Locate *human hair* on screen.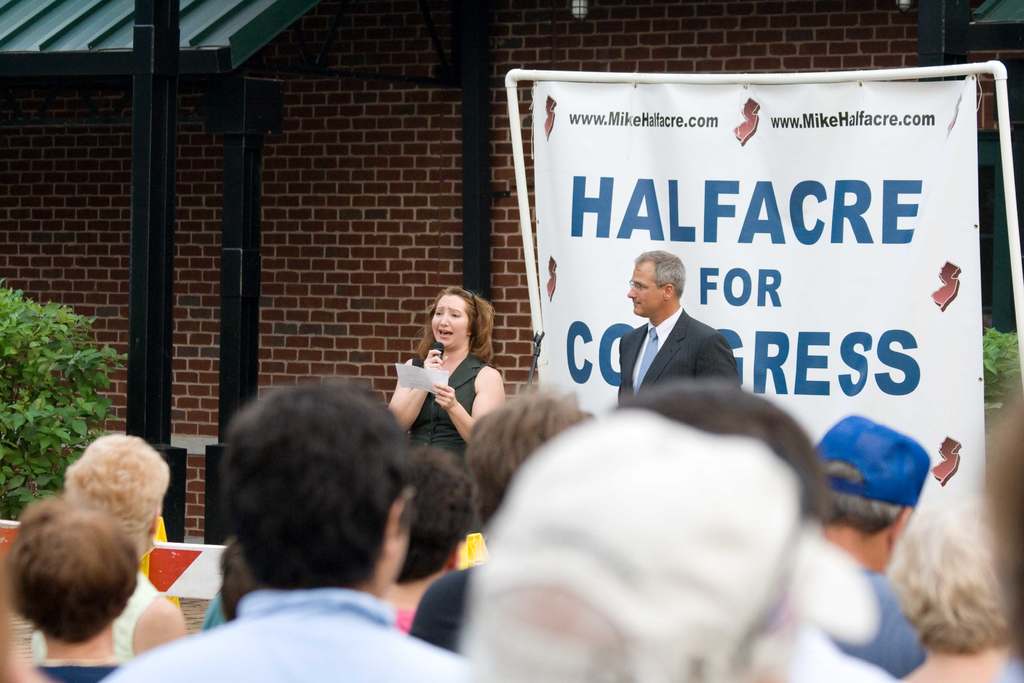
On screen at region(5, 498, 140, 643).
